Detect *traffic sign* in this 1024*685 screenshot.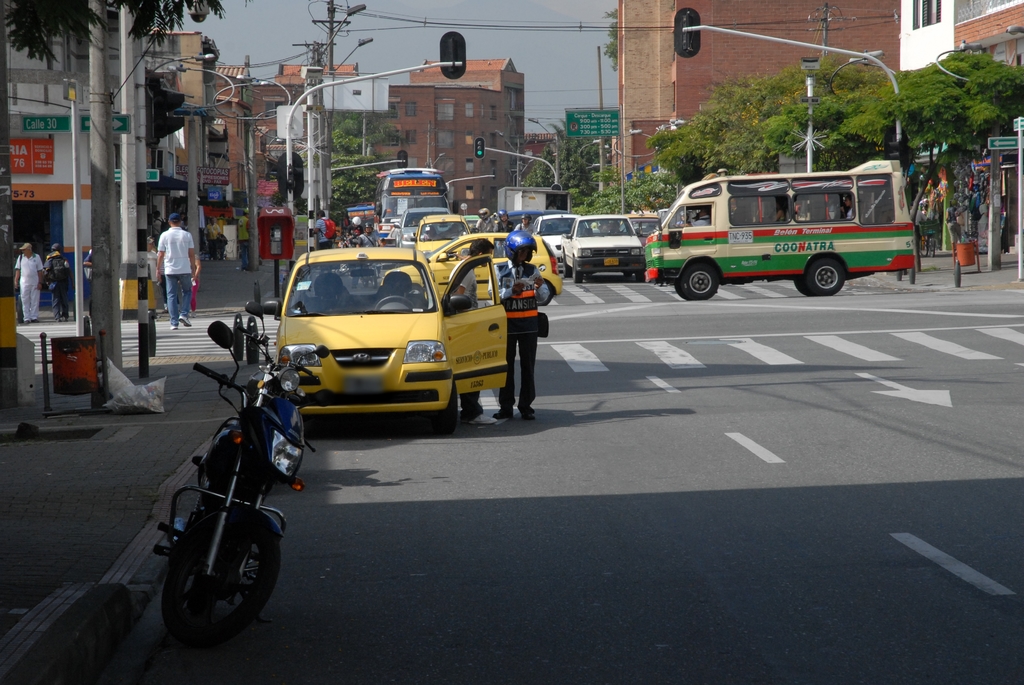
Detection: (560,107,623,138).
